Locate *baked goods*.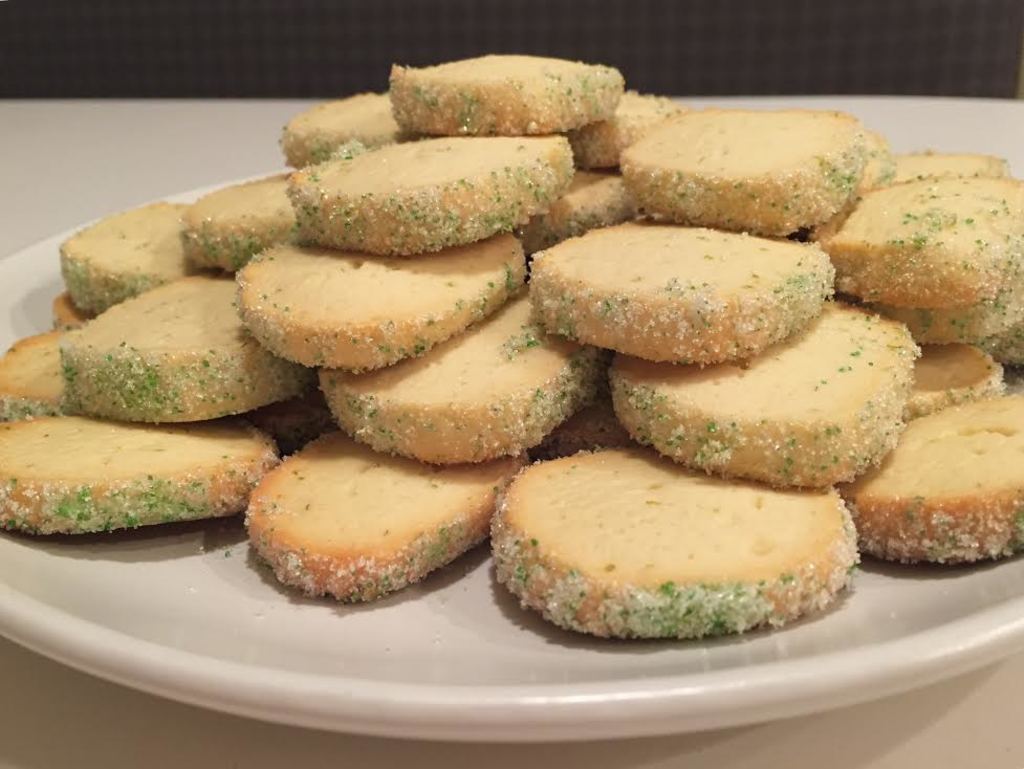
Bounding box: bbox=(886, 148, 1010, 176).
